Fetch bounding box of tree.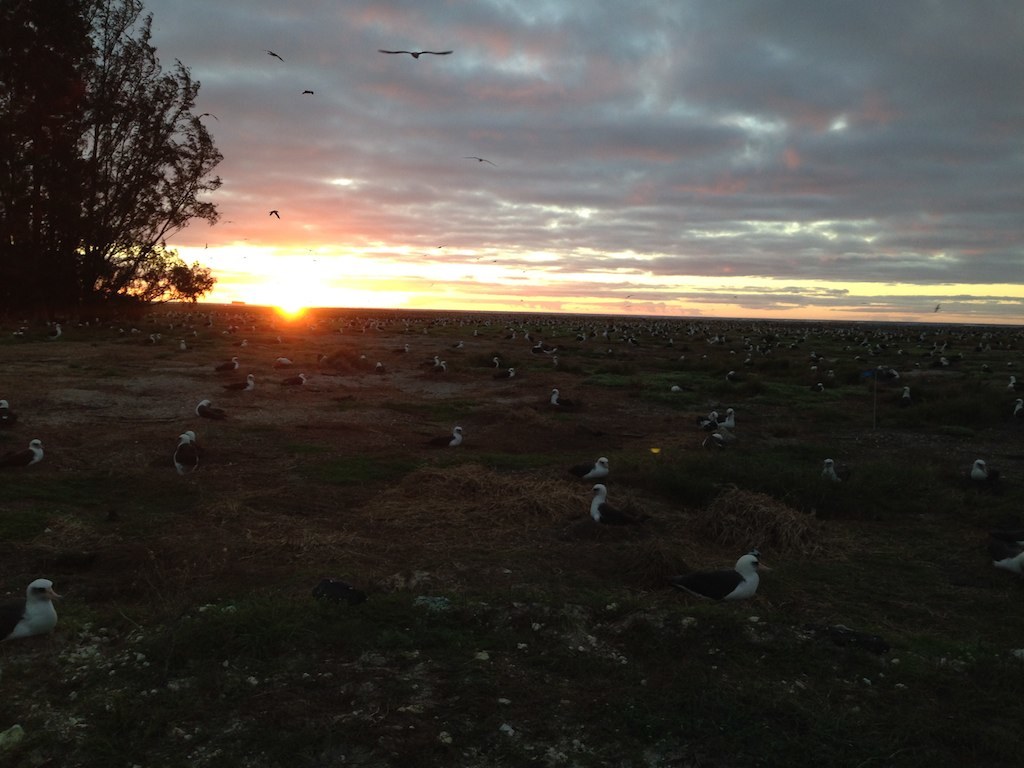
Bbox: 0:0:94:320.
